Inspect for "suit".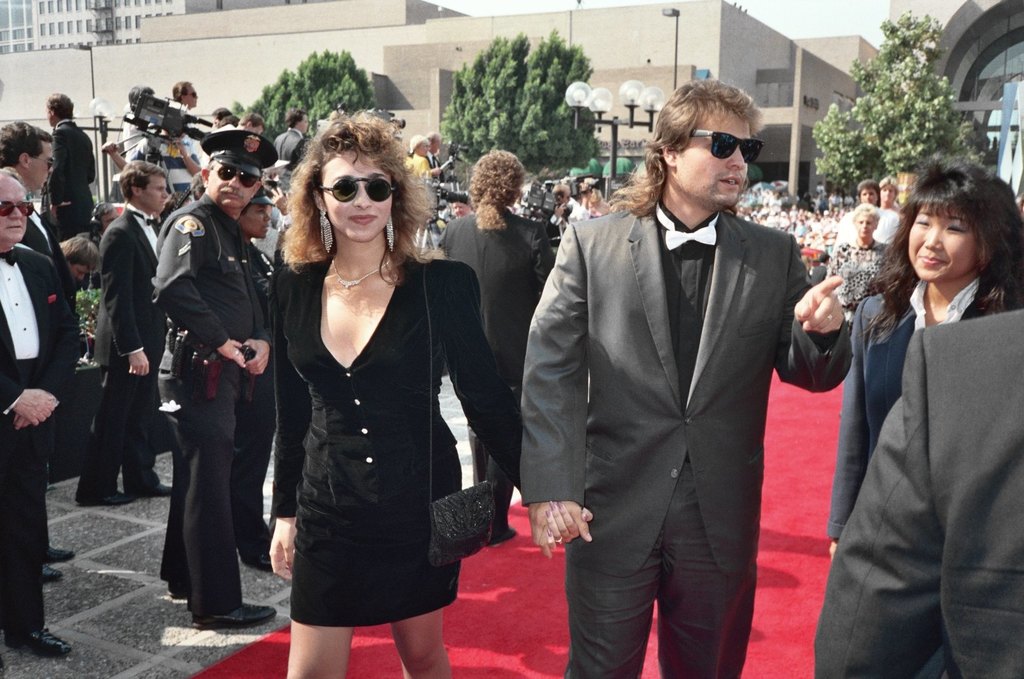
Inspection: crop(0, 240, 73, 637).
